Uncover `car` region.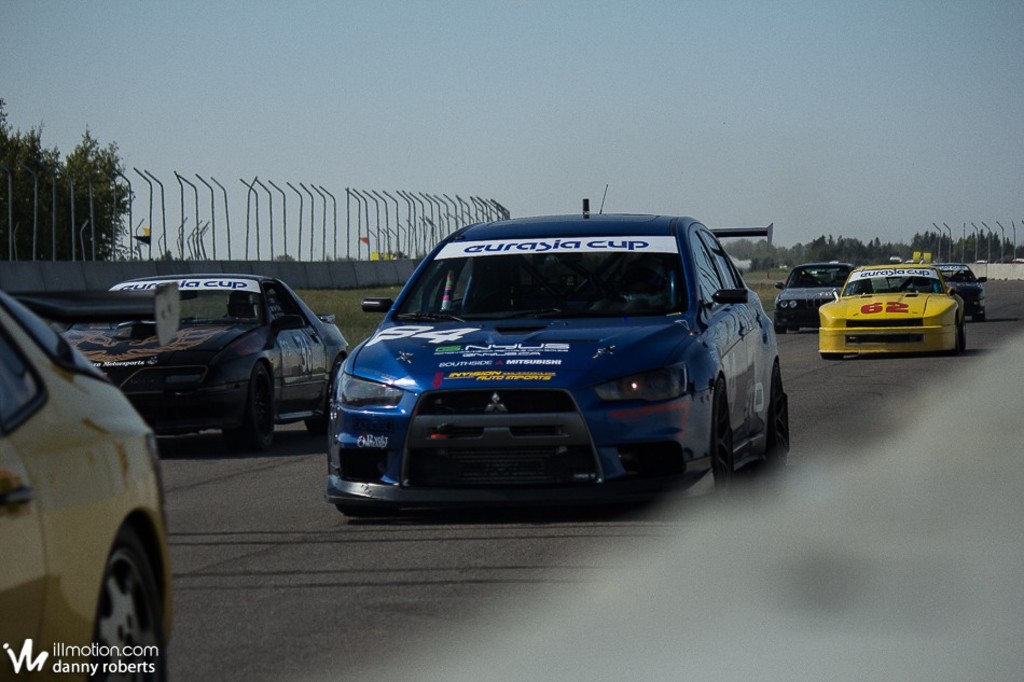
Uncovered: (left=318, top=200, right=812, bottom=519).
